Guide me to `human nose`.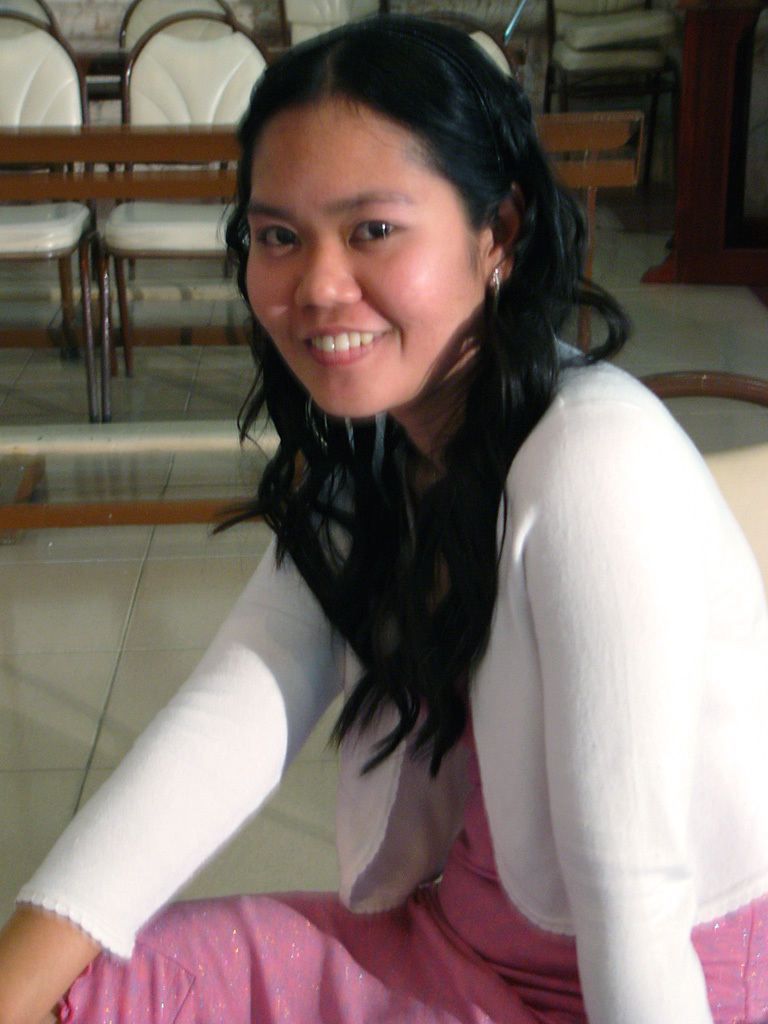
Guidance: 288,219,359,310.
